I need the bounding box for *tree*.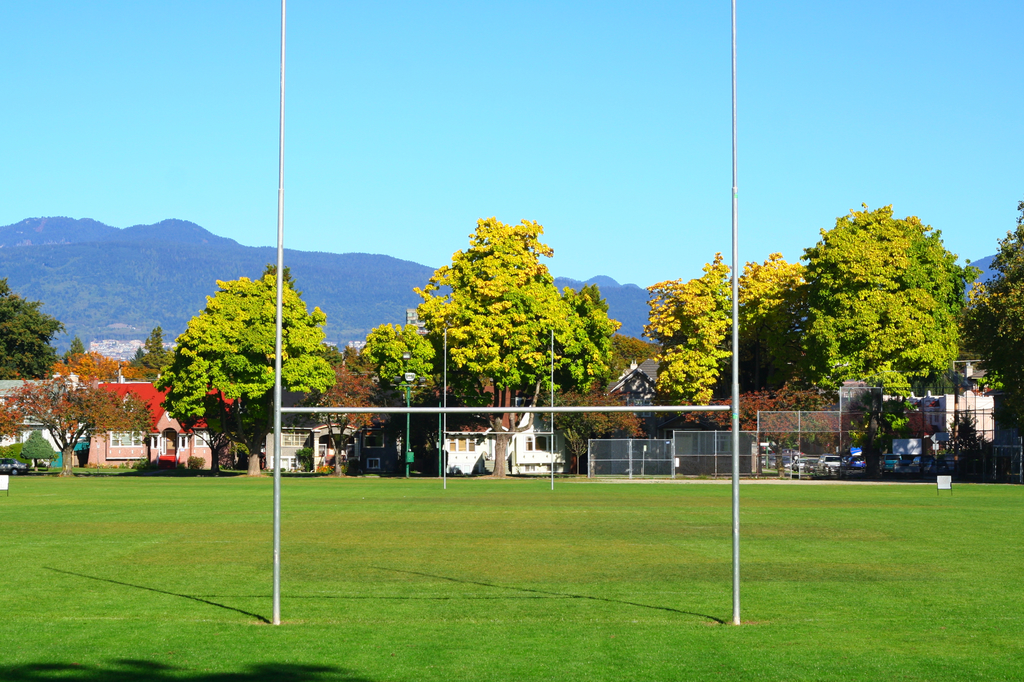
Here it is: 145/328/176/370.
